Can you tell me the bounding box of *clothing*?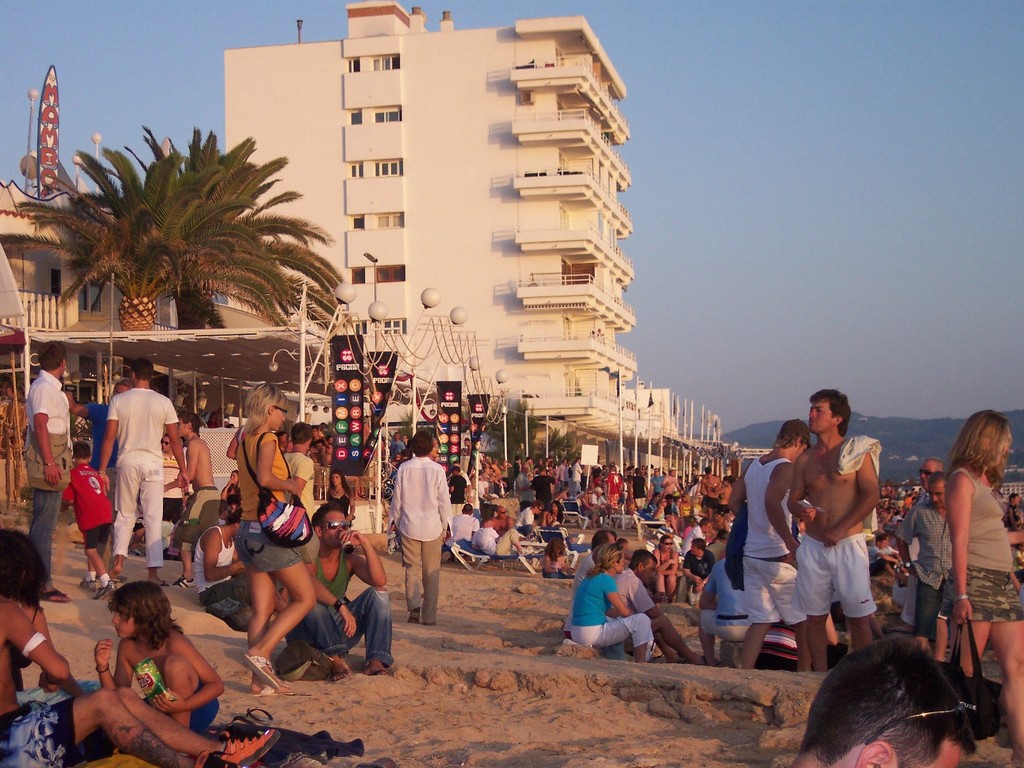
crop(742, 457, 806, 626).
